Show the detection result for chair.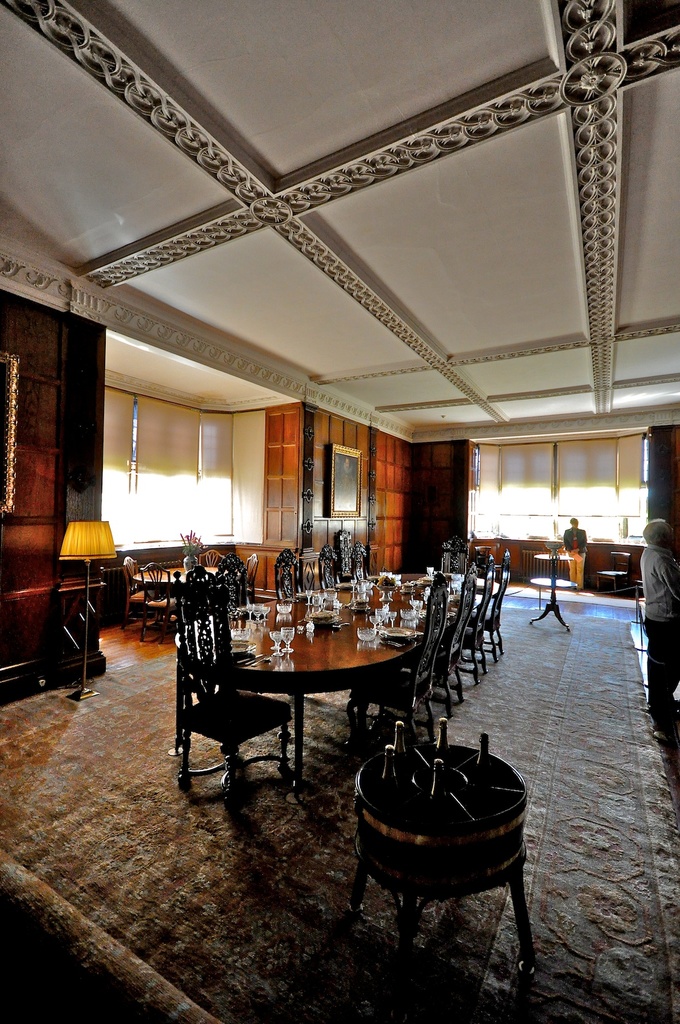
[x1=322, y1=545, x2=343, y2=588].
